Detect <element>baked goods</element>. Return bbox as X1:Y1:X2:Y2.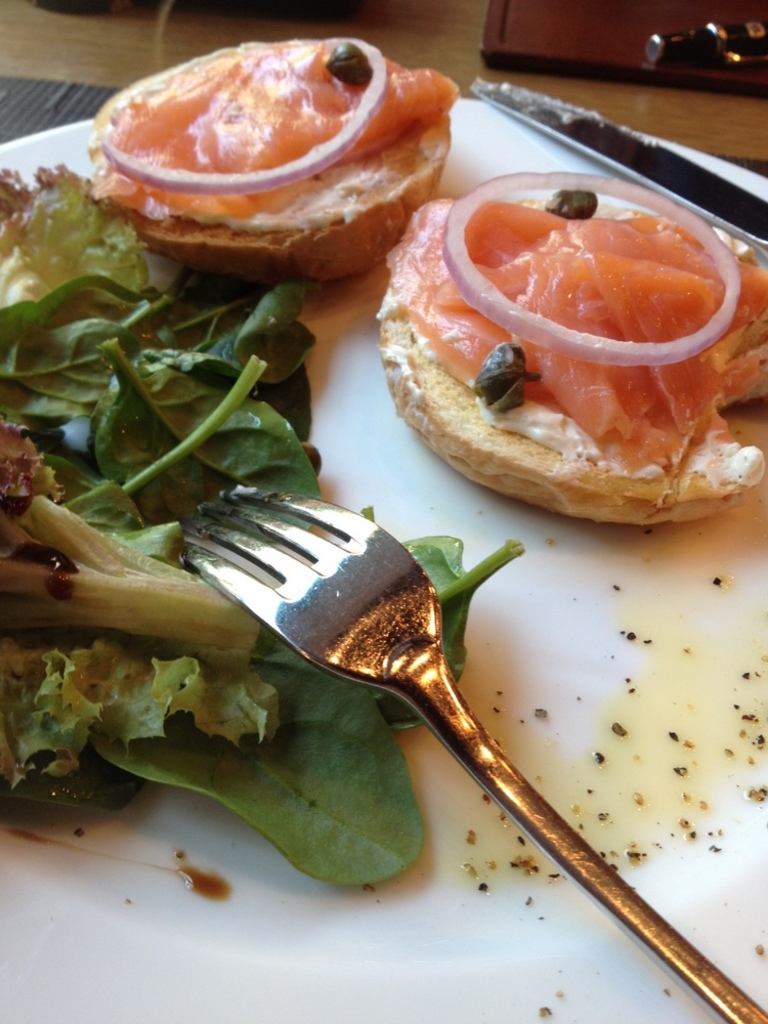
386:152:737:524.
